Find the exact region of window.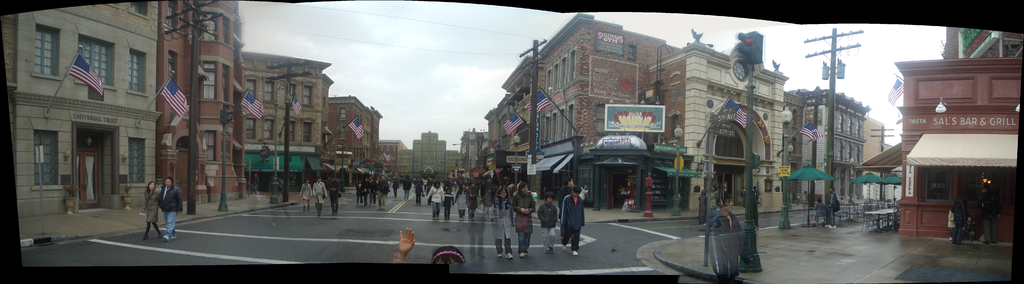
Exact region: bbox=(544, 70, 550, 99).
